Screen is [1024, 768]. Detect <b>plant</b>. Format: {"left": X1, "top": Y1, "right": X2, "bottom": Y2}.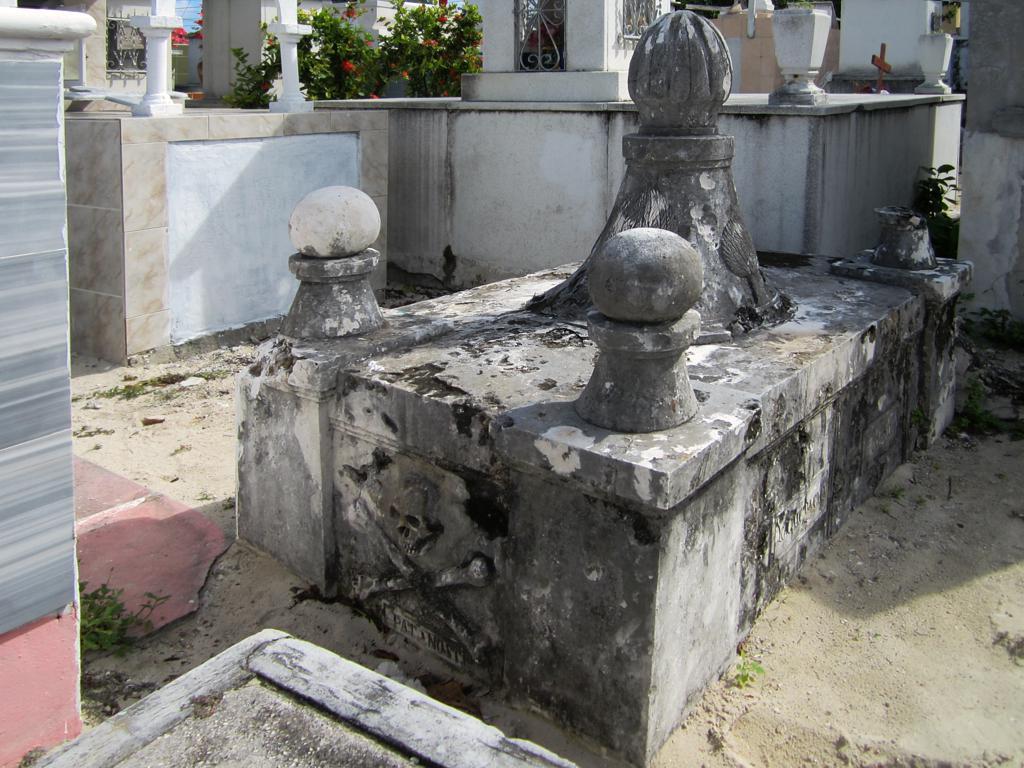
{"left": 195, "top": 0, "right": 205, "bottom": 58}.
